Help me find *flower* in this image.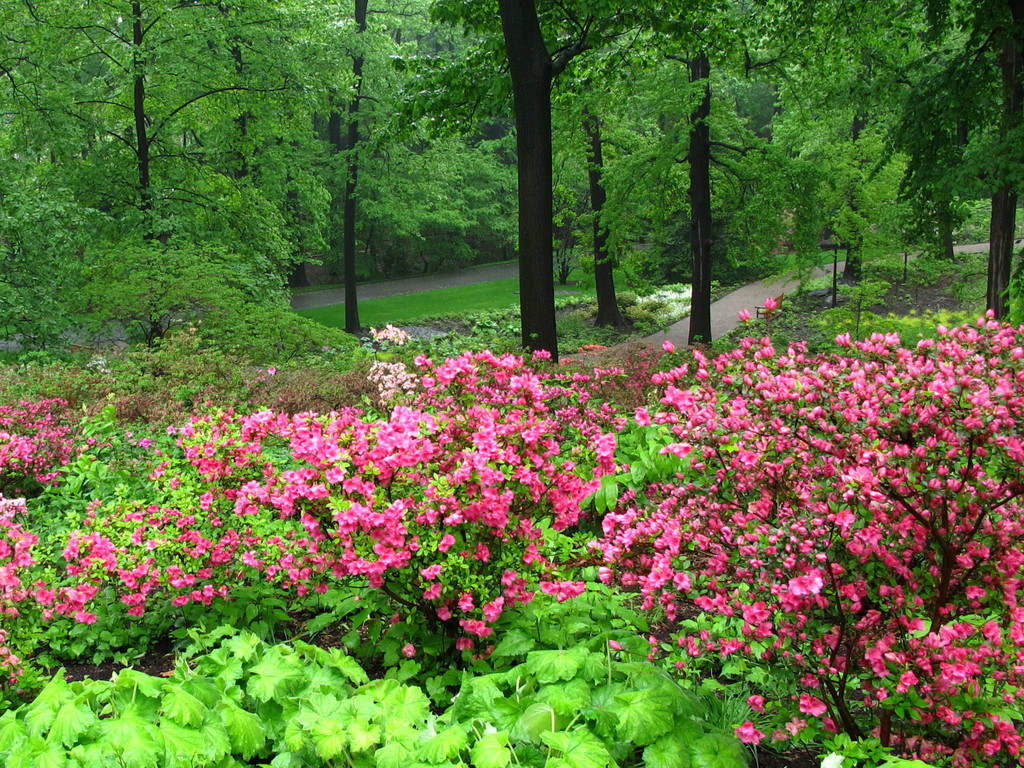
Found it: BBox(740, 717, 758, 738).
